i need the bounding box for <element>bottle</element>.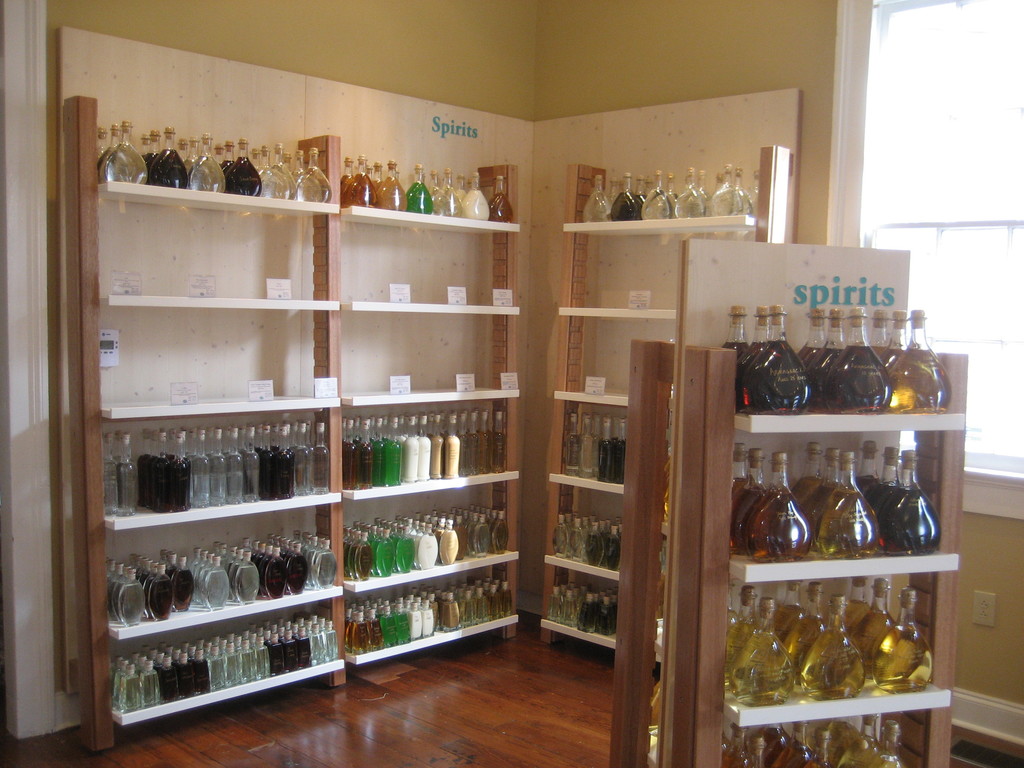
Here it is: left=753, top=453, right=812, bottom=564.
